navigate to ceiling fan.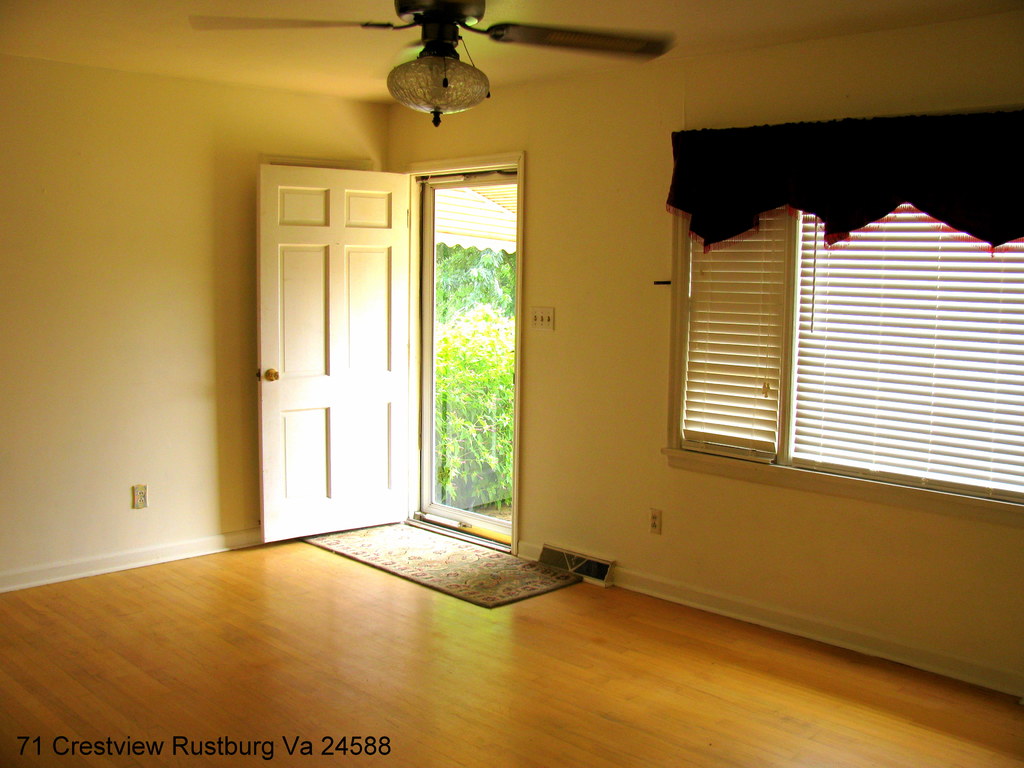
Navigation target: [186, 0, 676, 125].
